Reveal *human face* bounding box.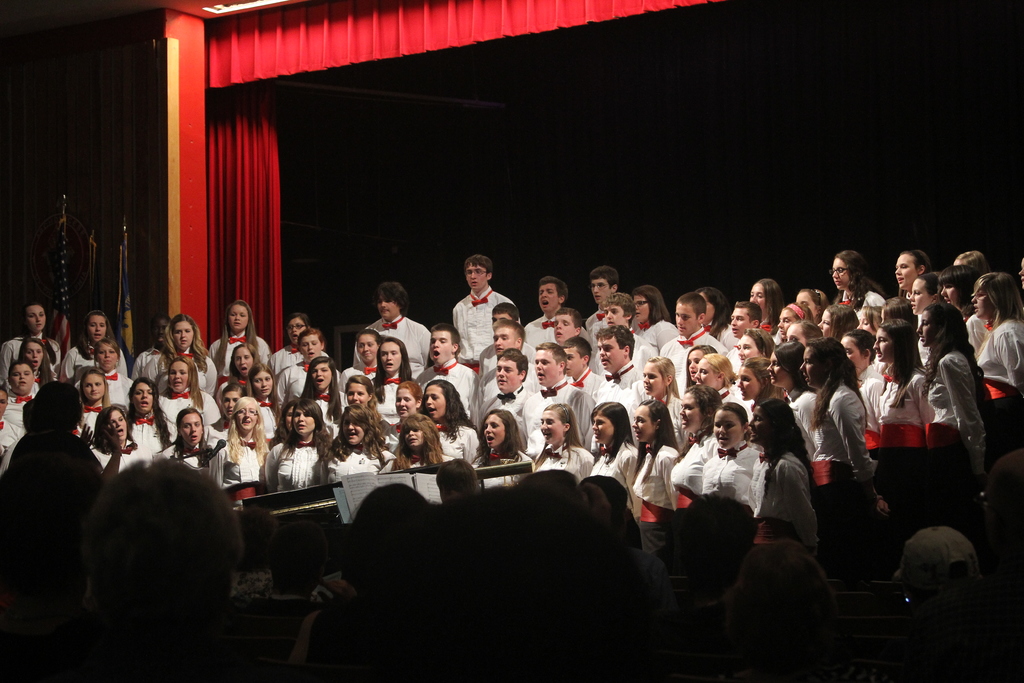
Revealed: x1=286, y1=319, x2=305, y2=344.
